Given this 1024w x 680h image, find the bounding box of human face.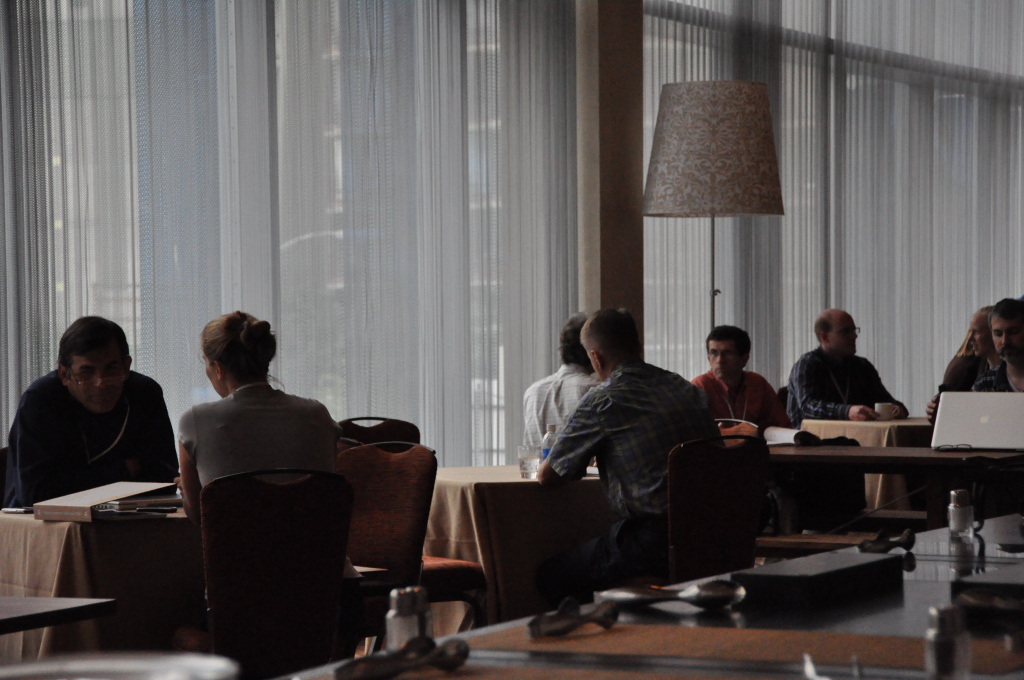
[left=69, top=348, right=128, bottom=408].
